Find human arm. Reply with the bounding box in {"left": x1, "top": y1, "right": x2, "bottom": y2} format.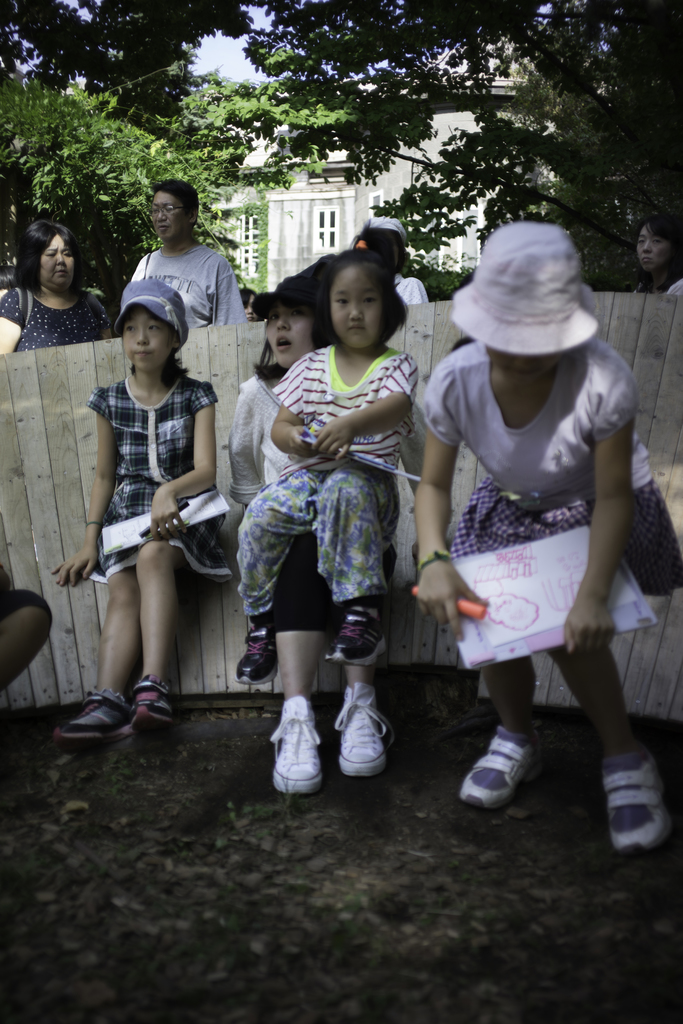
{"left": 575, "top": 409, "right": 664, "bottom": 717}.
